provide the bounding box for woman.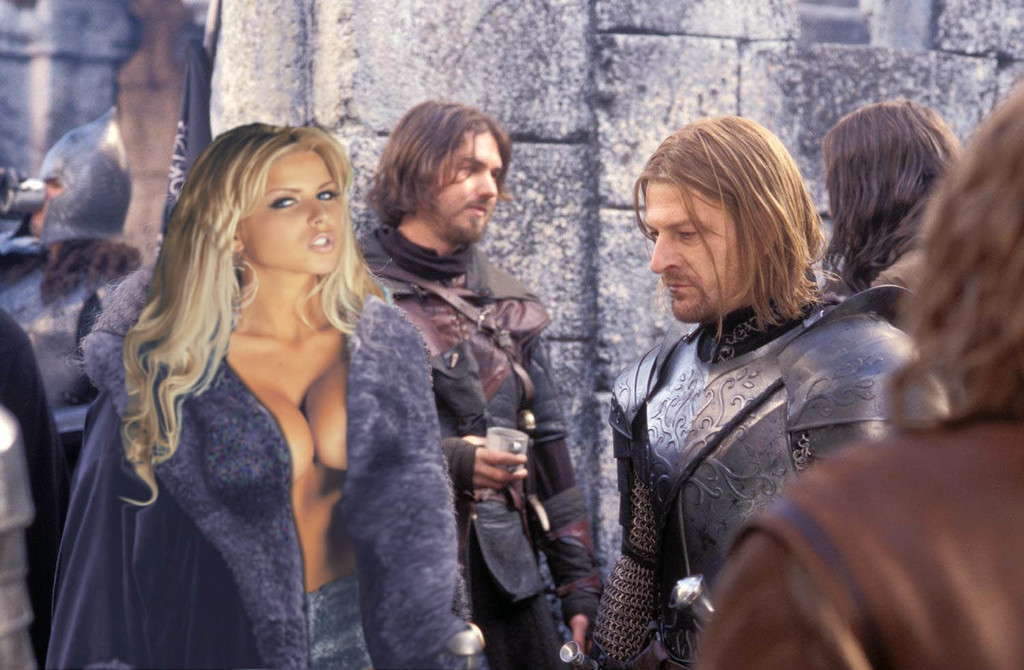
locate(687, 76, 1023, 669).
